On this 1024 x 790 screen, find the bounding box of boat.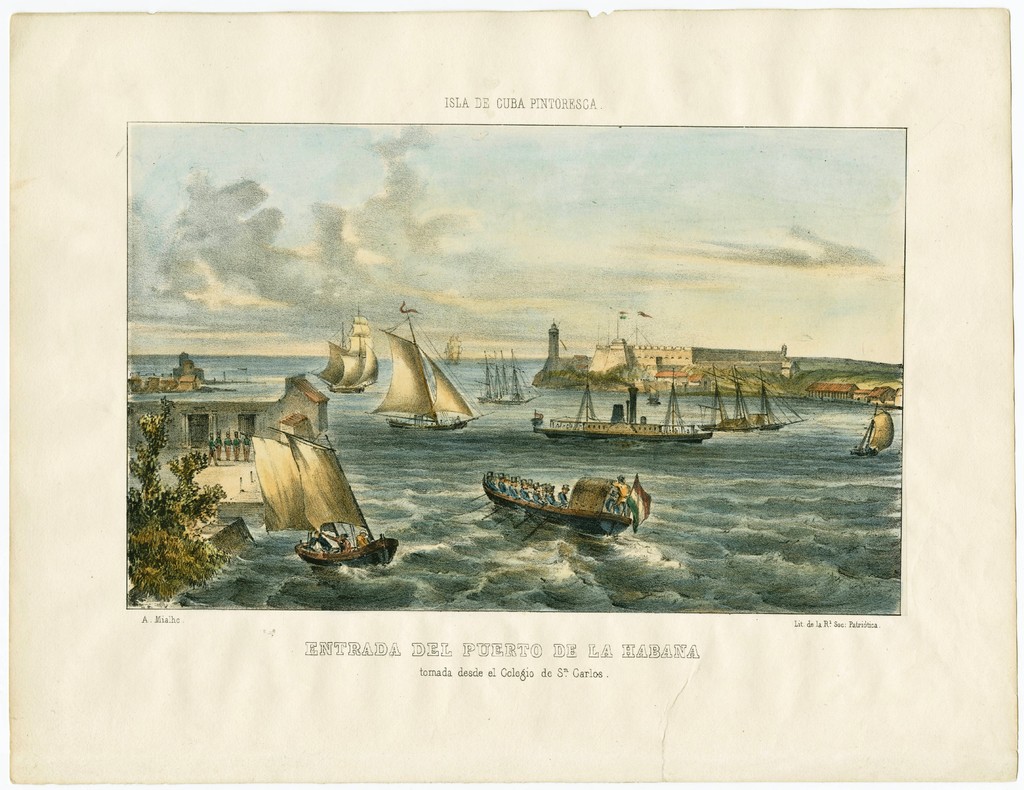
Bounding box: left=698, top=359, right=810, bottom=434.
